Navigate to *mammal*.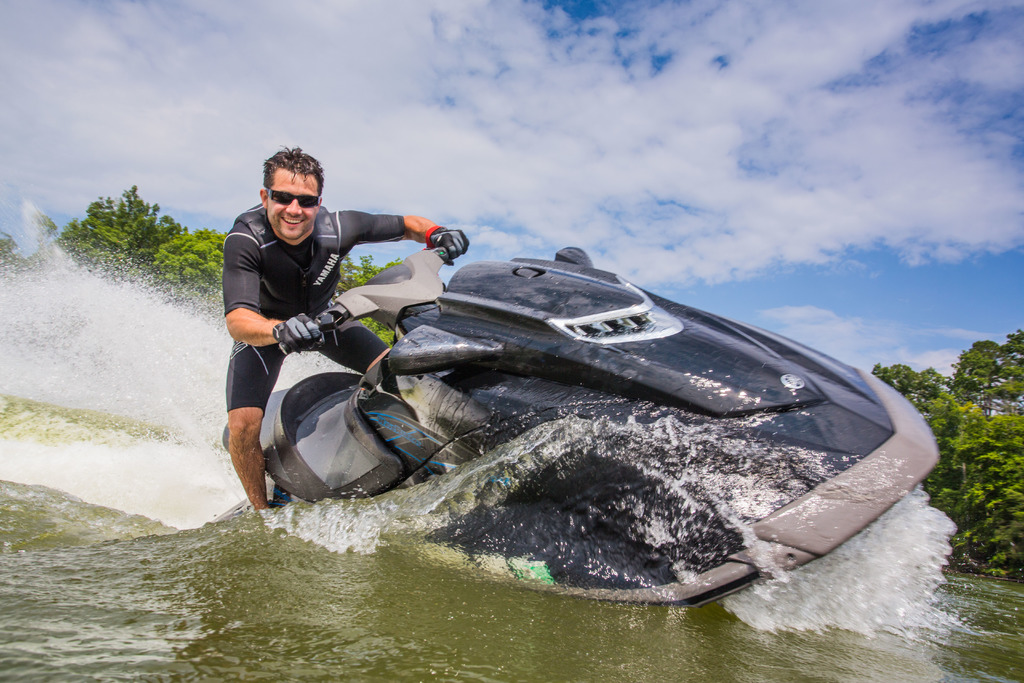
Navigation target: rect(216, 206, 454, 516).
